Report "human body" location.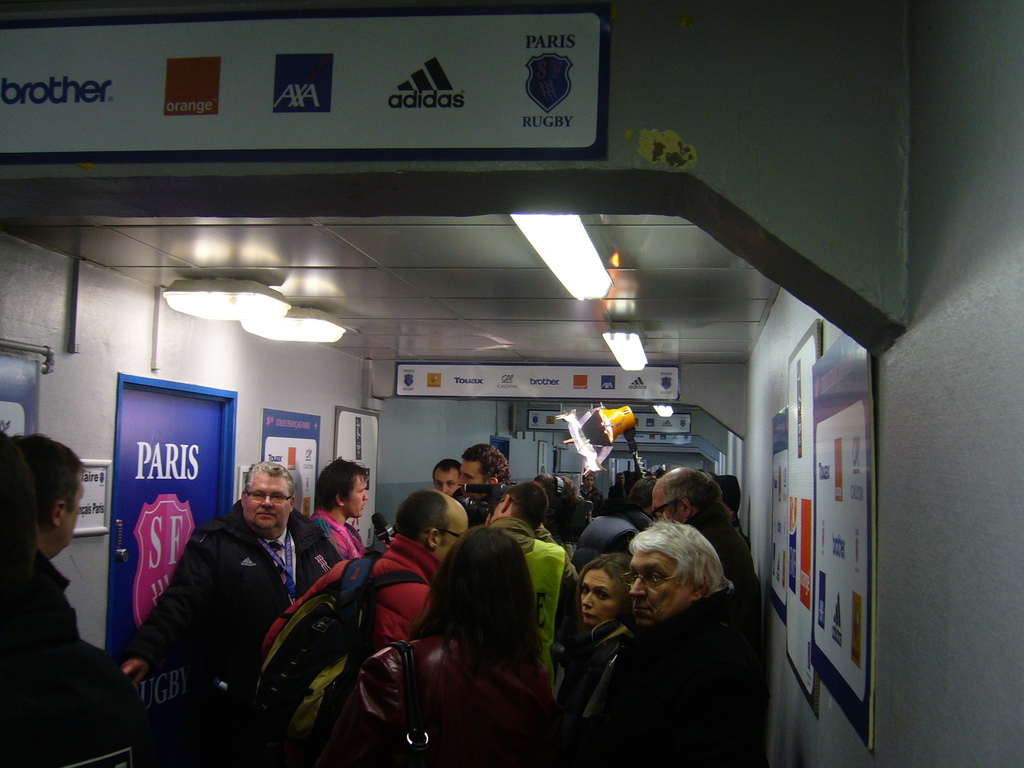
Report: rect(581, 510, 742, 707).
